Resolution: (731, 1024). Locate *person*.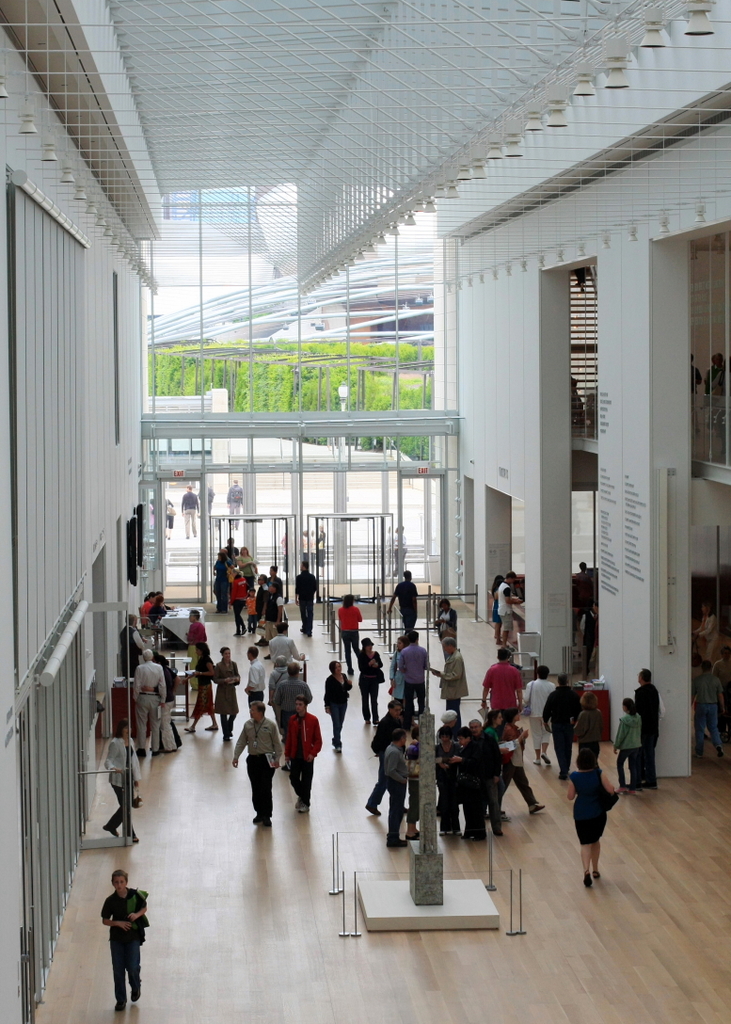
[left=132, top=648, right=164, bottom=745].
